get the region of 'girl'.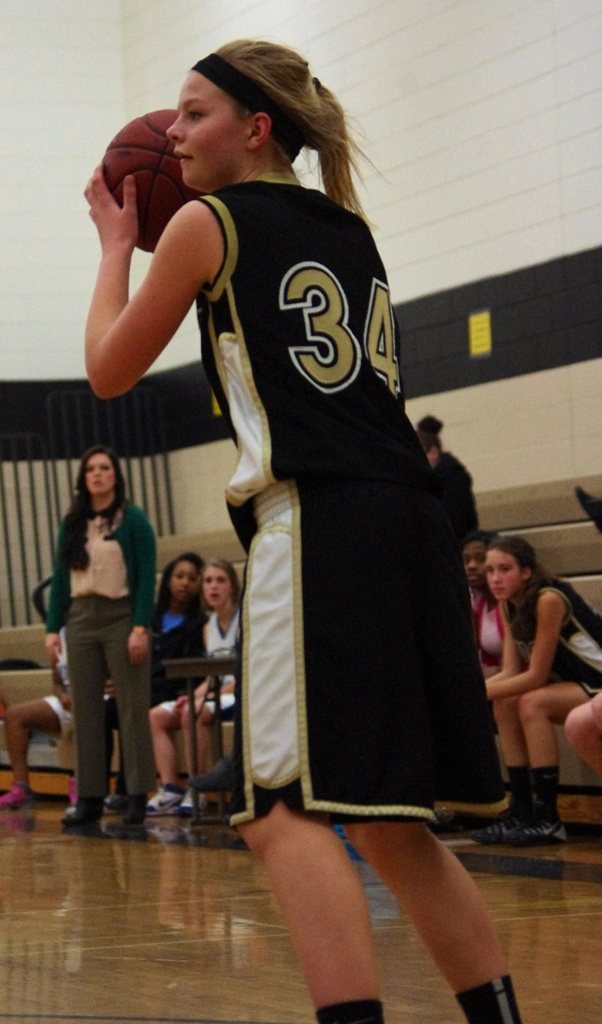
[left=464, top=536, right=601, bottom=847].
